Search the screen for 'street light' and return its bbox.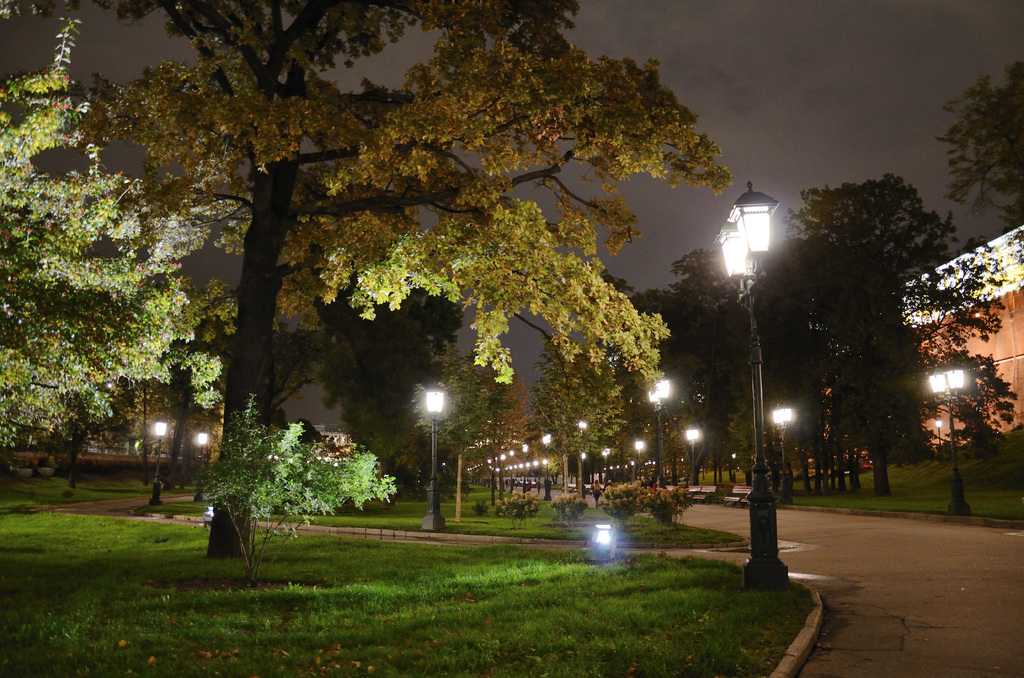
Found: crop(152, 407, 168, 509).
